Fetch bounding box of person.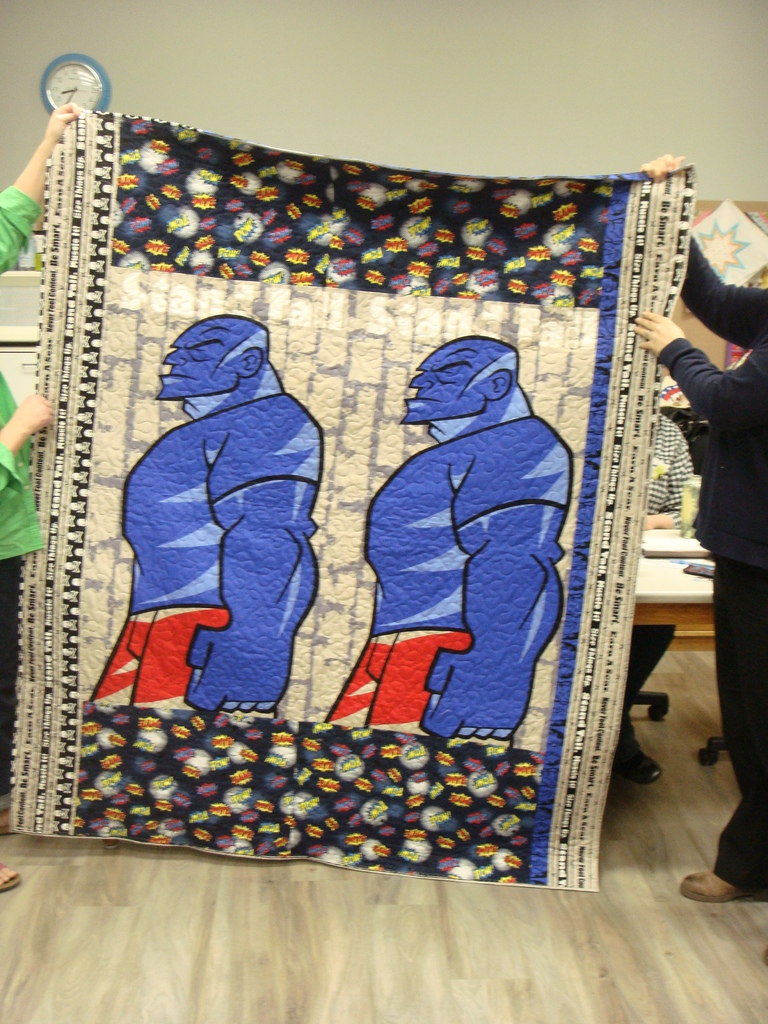
Bbox: select_region(628, 147, 767, 903).
